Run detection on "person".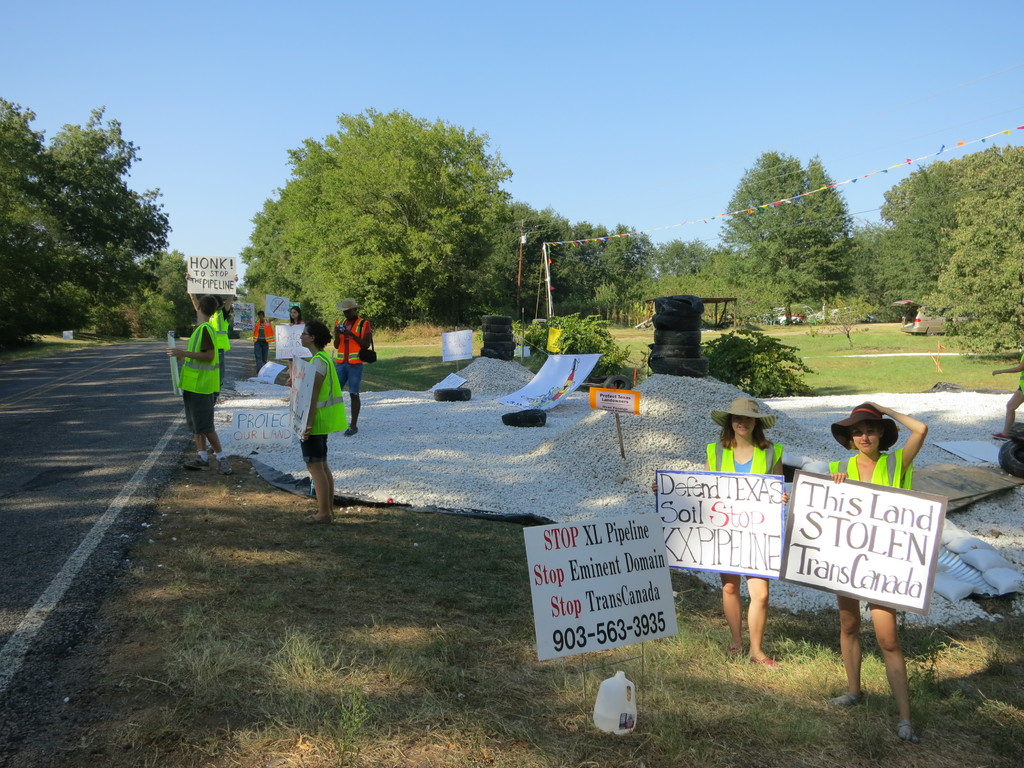
Result: [left=186, top=267, right=241, bottom=383].
